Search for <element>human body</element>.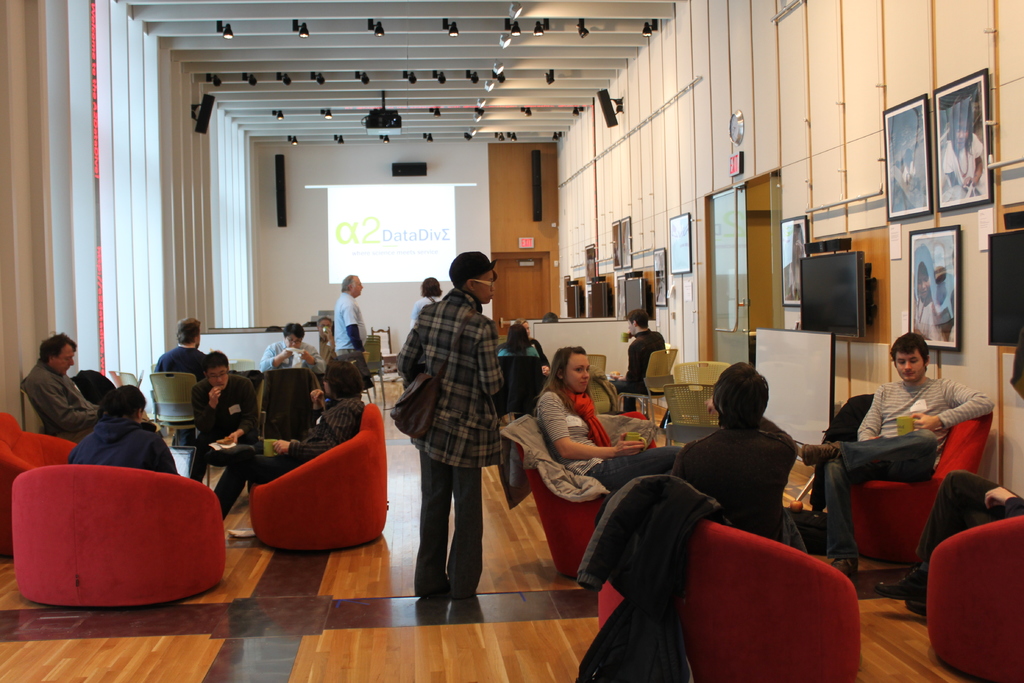
Found at locate(21, 364, 164, 443).
